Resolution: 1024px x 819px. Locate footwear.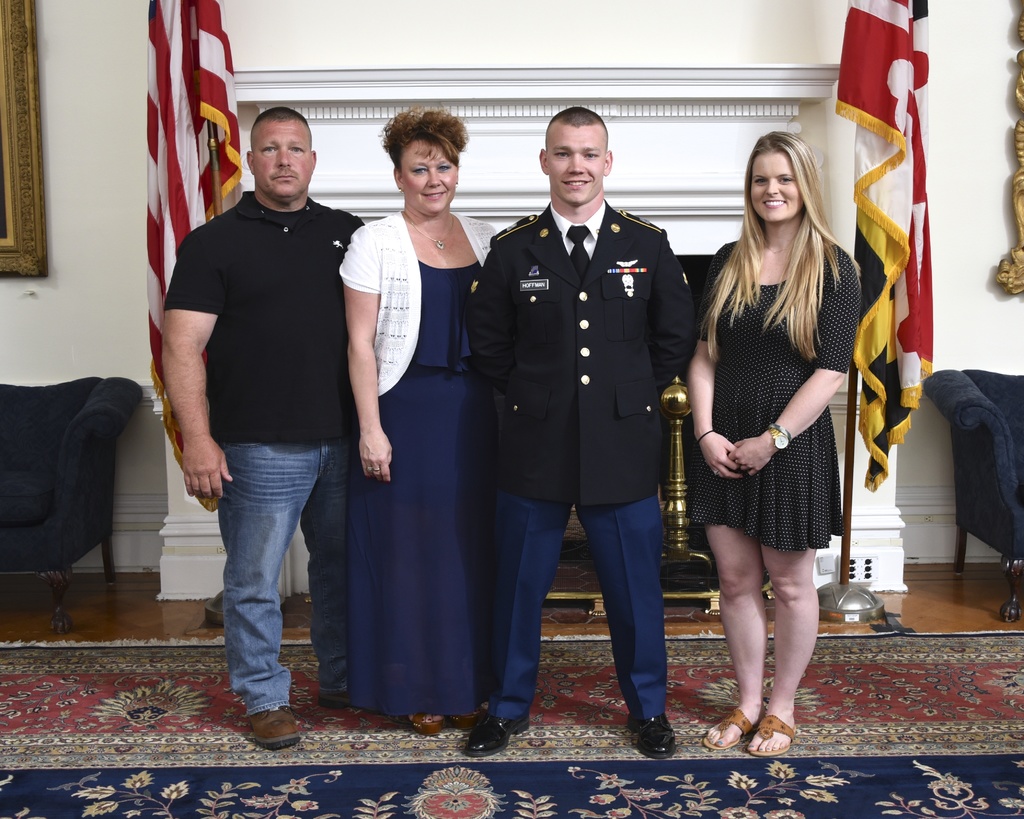
box(315, 687, 369, 706).
